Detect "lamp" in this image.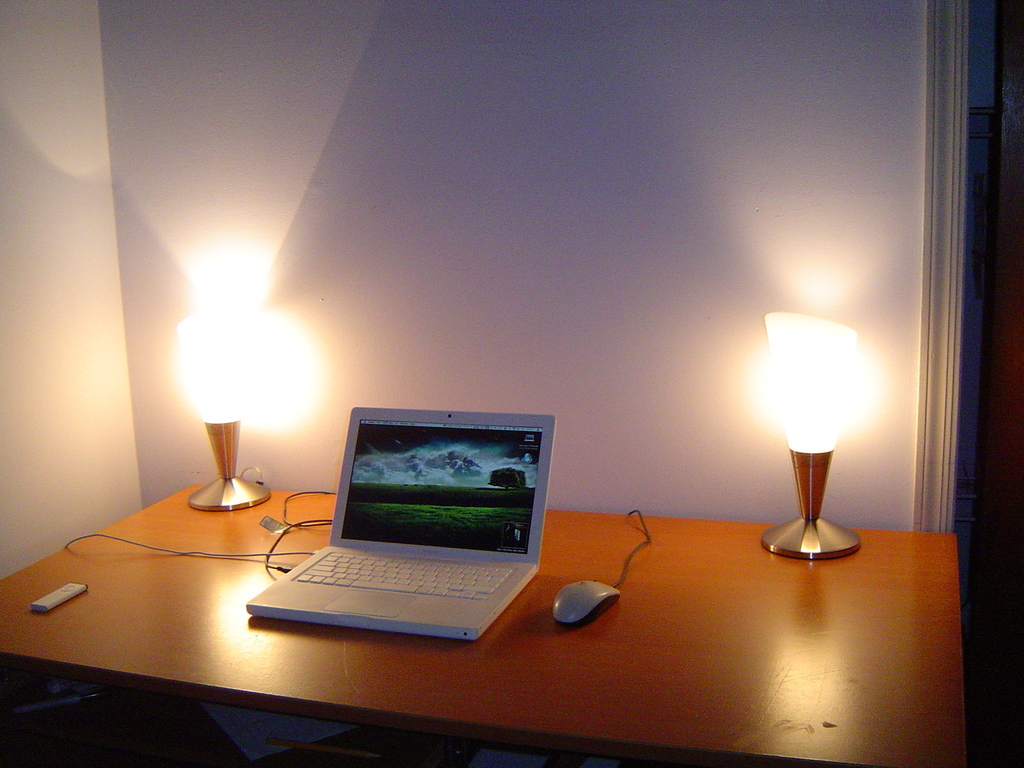
Detection: {"left": 739, "top": 356, "right": 870, "bottom": 574}.
